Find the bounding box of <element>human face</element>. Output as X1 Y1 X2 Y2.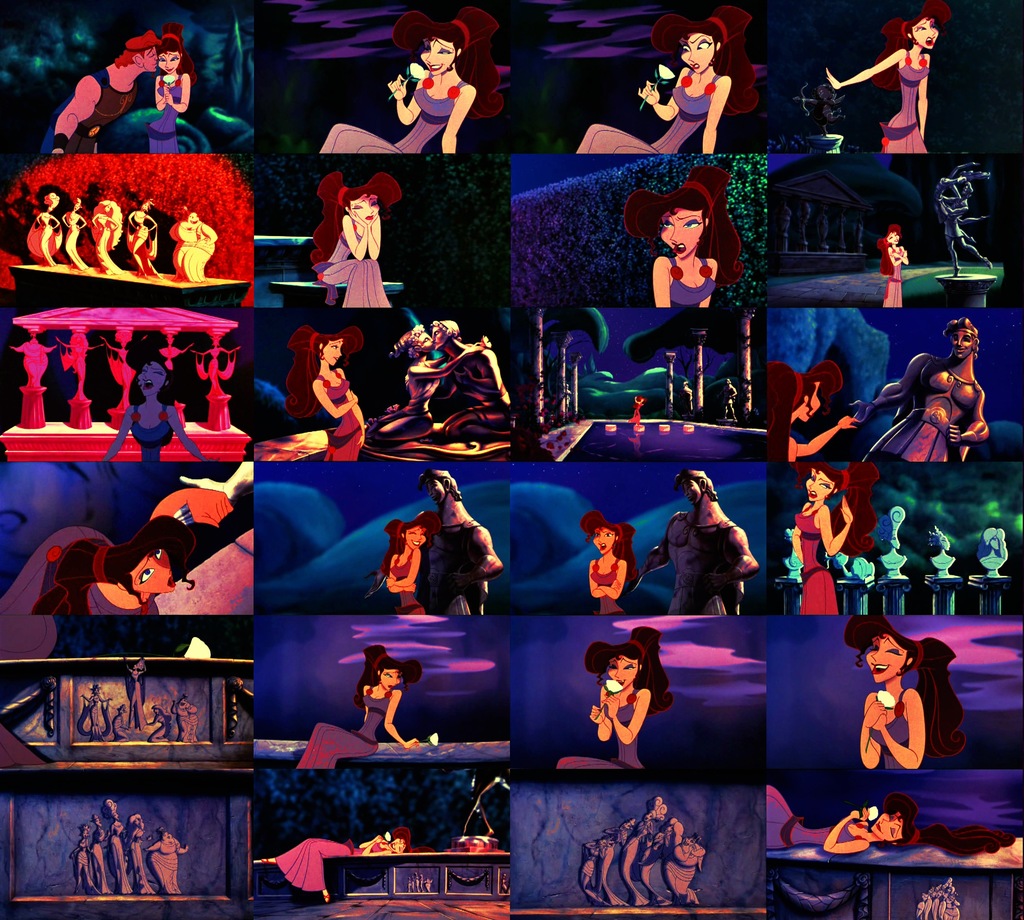
964 184 972 197.
